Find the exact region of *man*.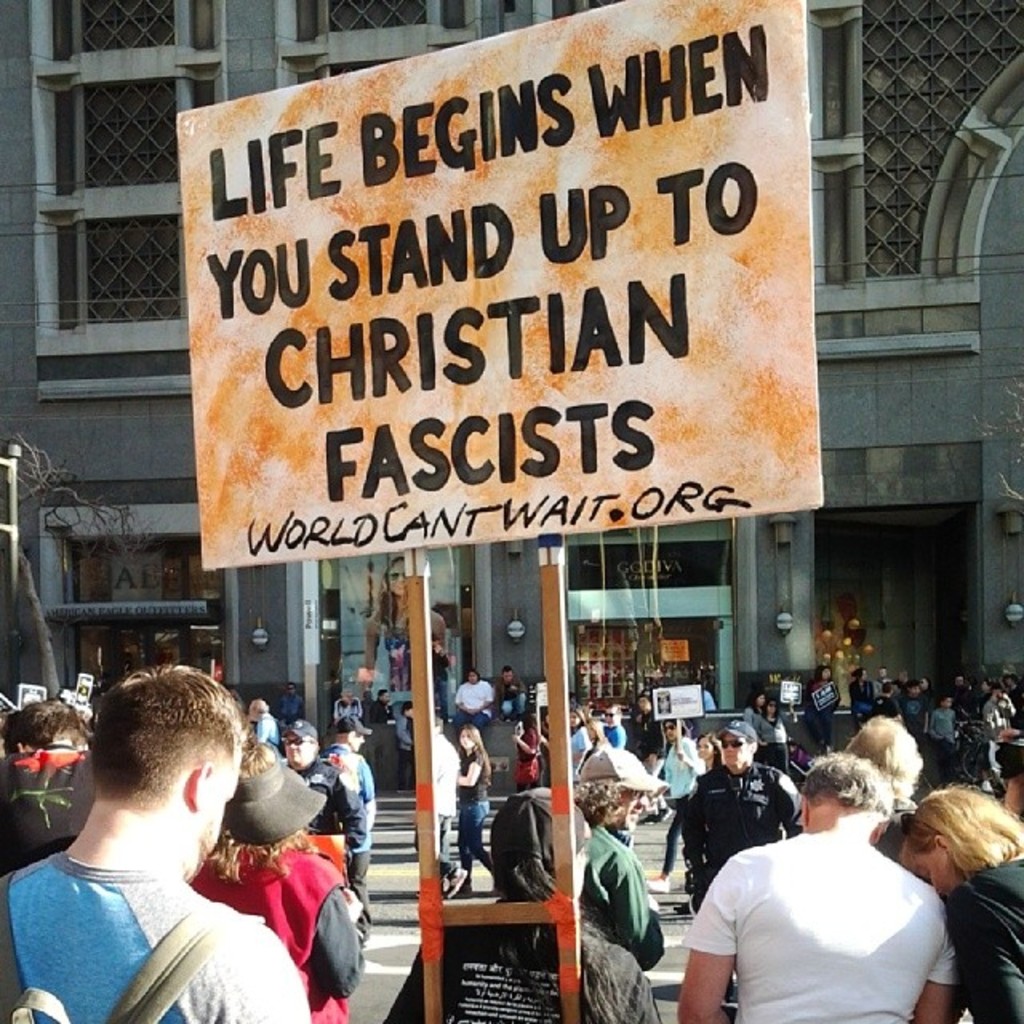
Exact region: [0, 690, 91, 867].
